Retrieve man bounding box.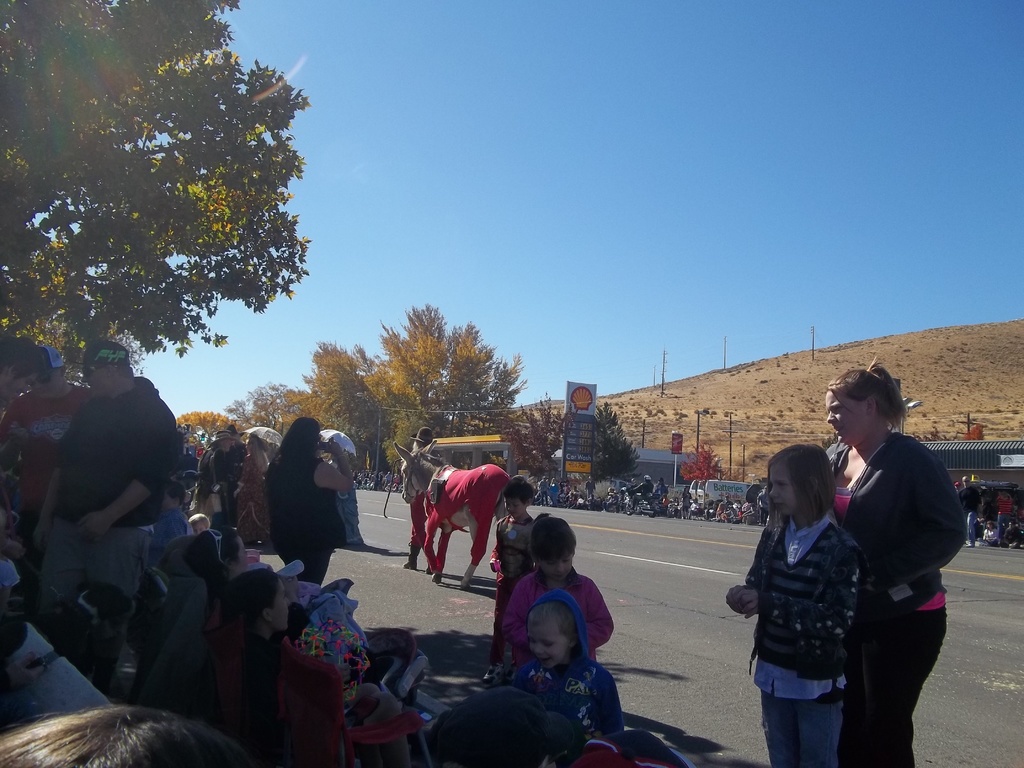
Bounding box: x1=29, y1=336, x2=186, y2=646.
